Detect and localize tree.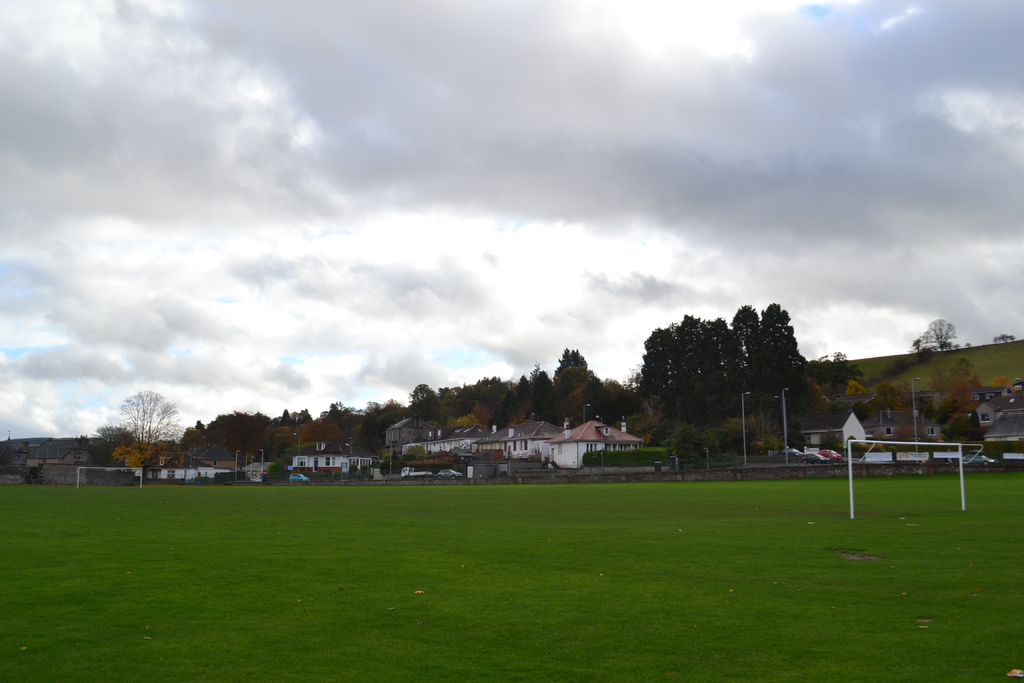
Localized at crop(93, 381, 176, 479).
